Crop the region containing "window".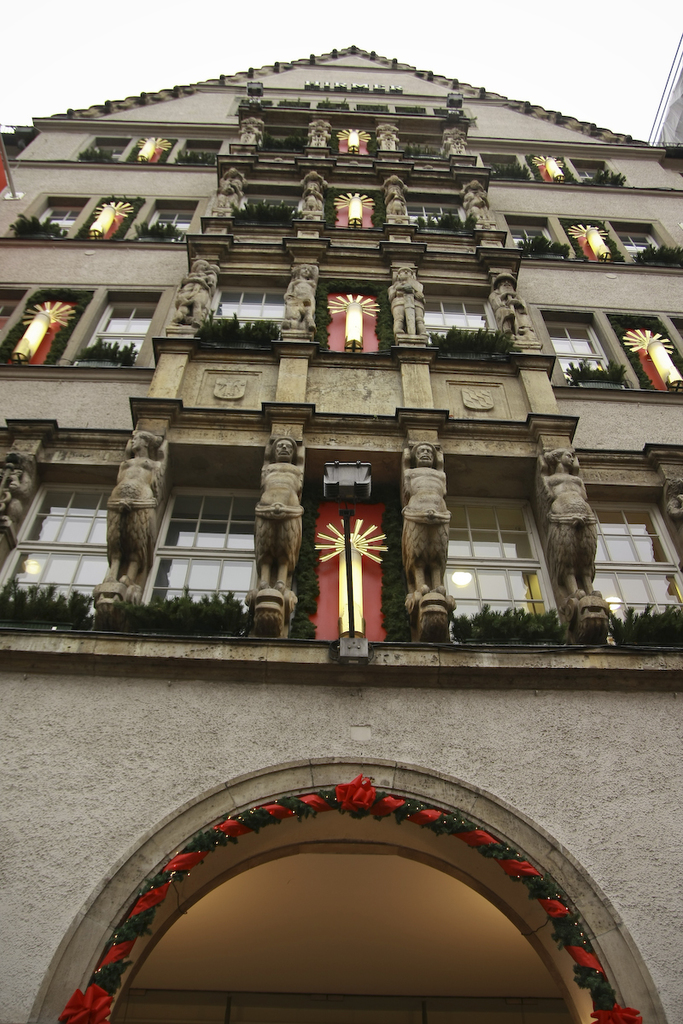
Crop region: region(506, 210, 570, 265).
